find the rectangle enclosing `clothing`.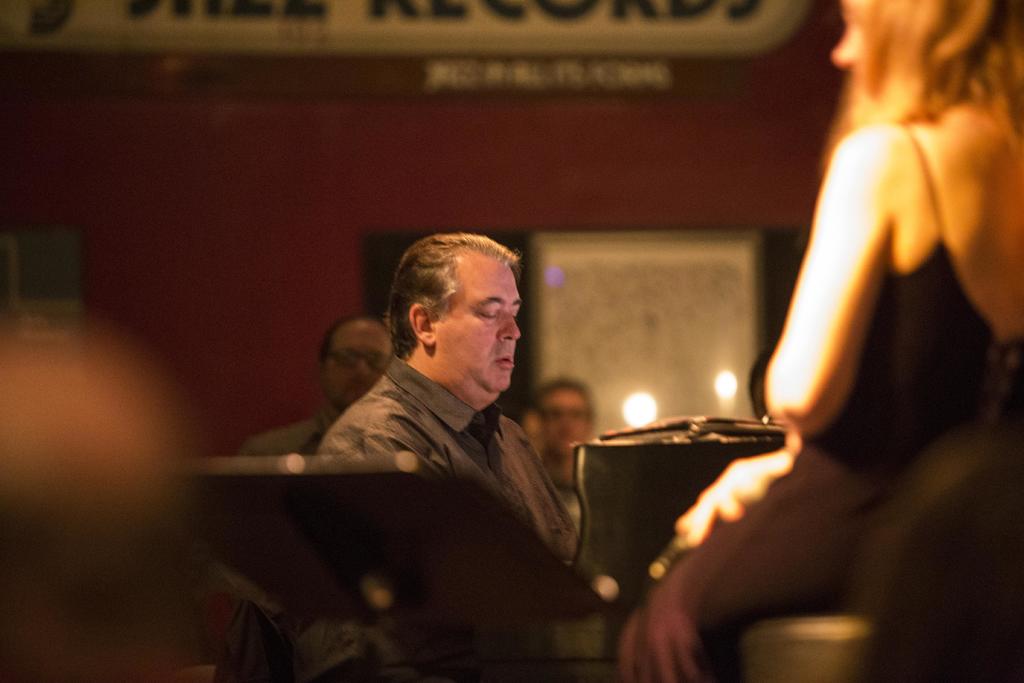
crop(809, 117, 977, 509).
